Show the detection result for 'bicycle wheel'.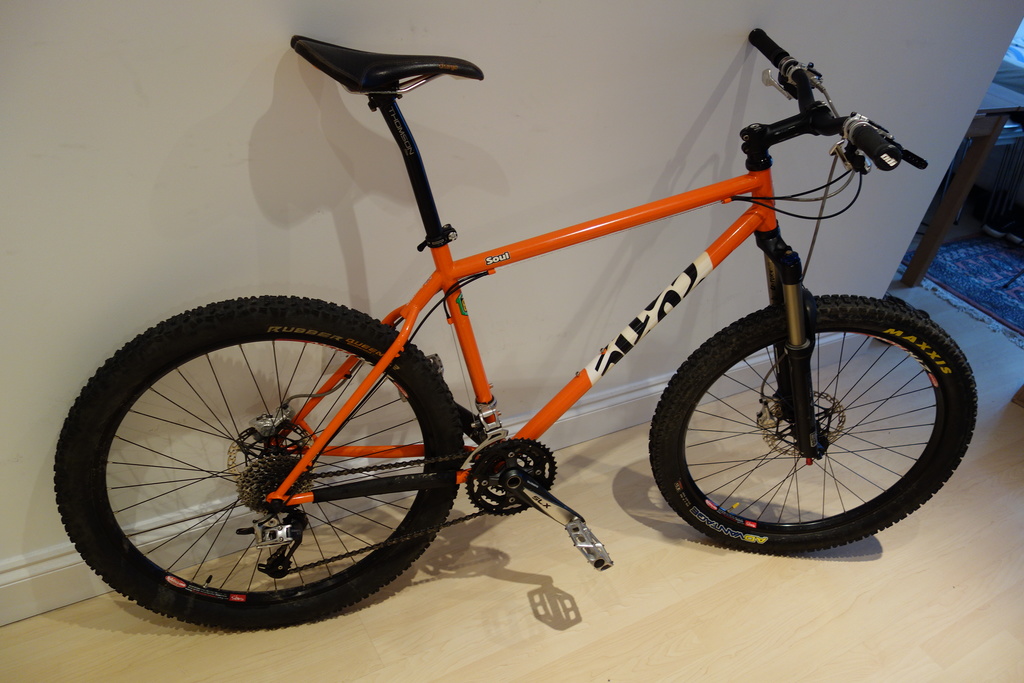
detection(645, 295, 976, 559).
